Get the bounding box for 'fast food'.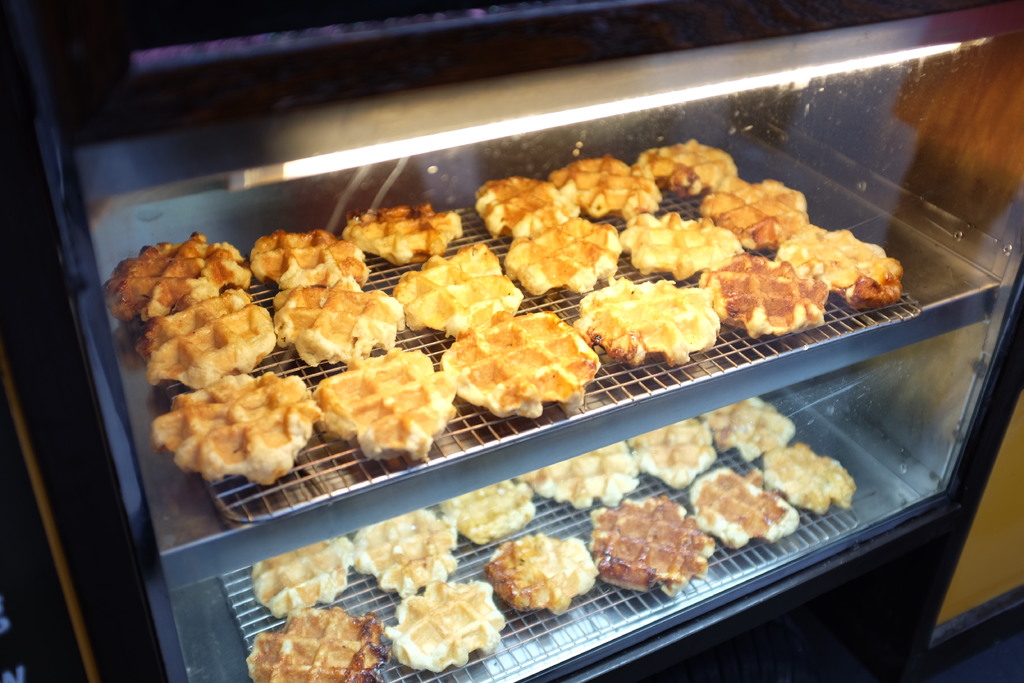
<region>492, 534, 596, 627</region>.
